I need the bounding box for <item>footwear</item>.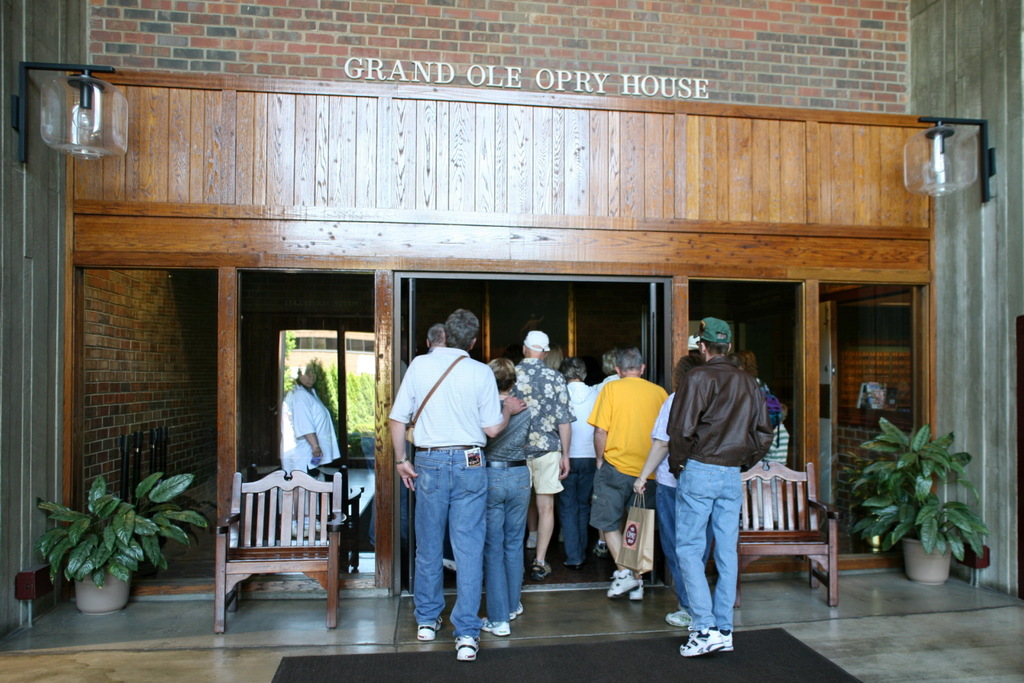
Here it is: rect(452, 635, 478, 663).
